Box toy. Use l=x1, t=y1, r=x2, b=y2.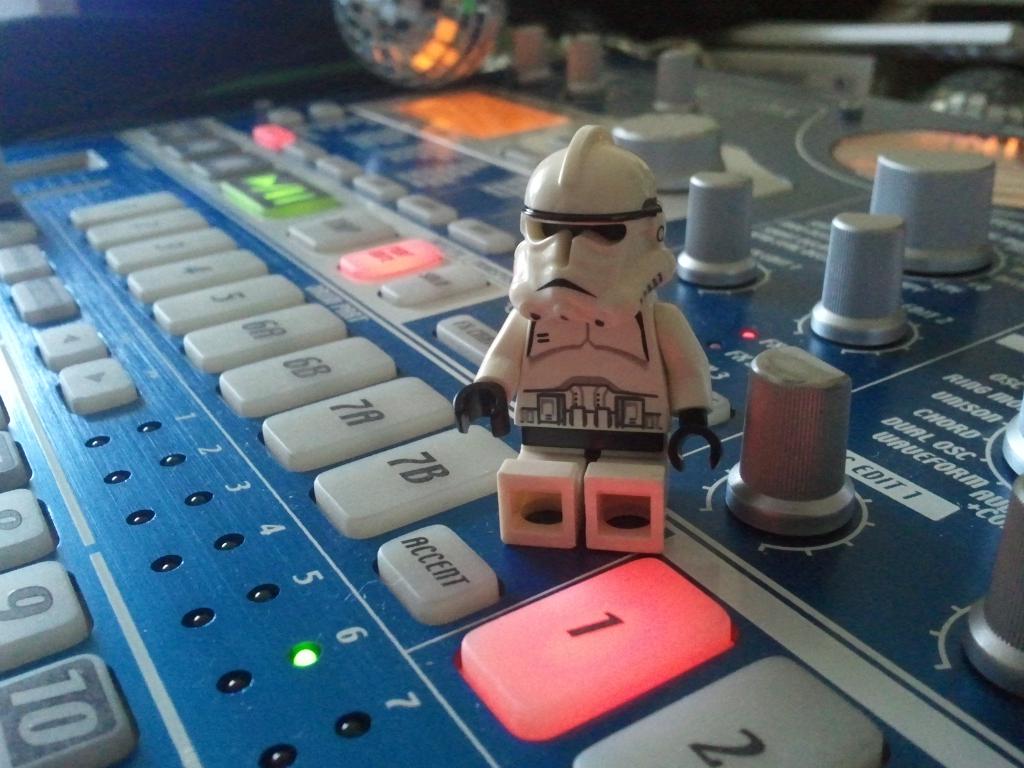
l=452, t=124, r=724, b=552.
